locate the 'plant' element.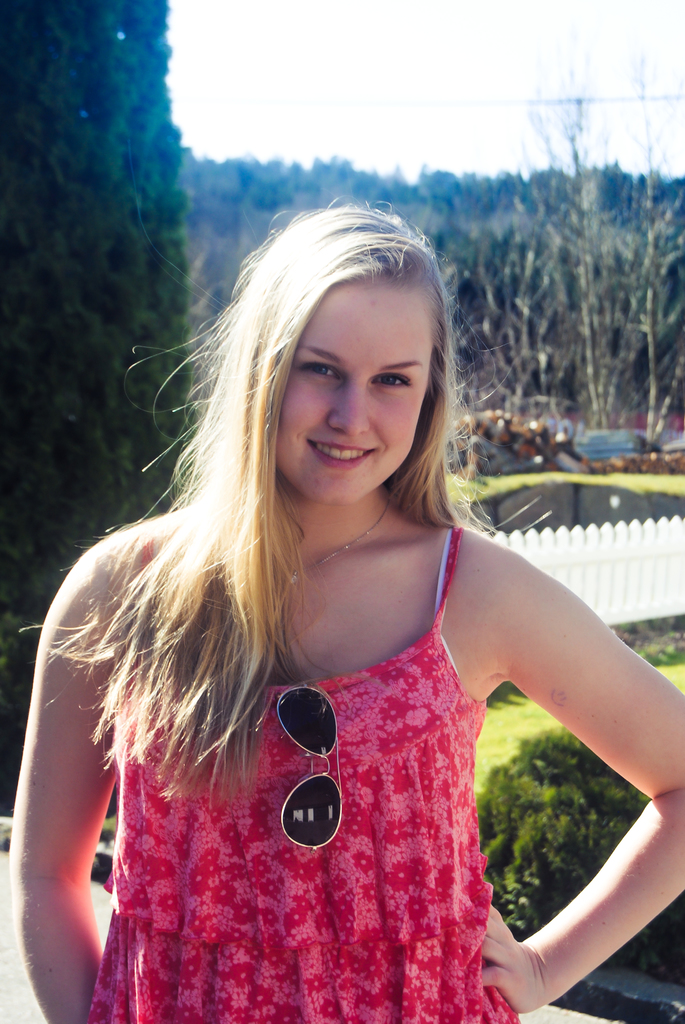
Element bbox: {"left": 613, "top": 42, "right": 684, "bottom": 454}.
